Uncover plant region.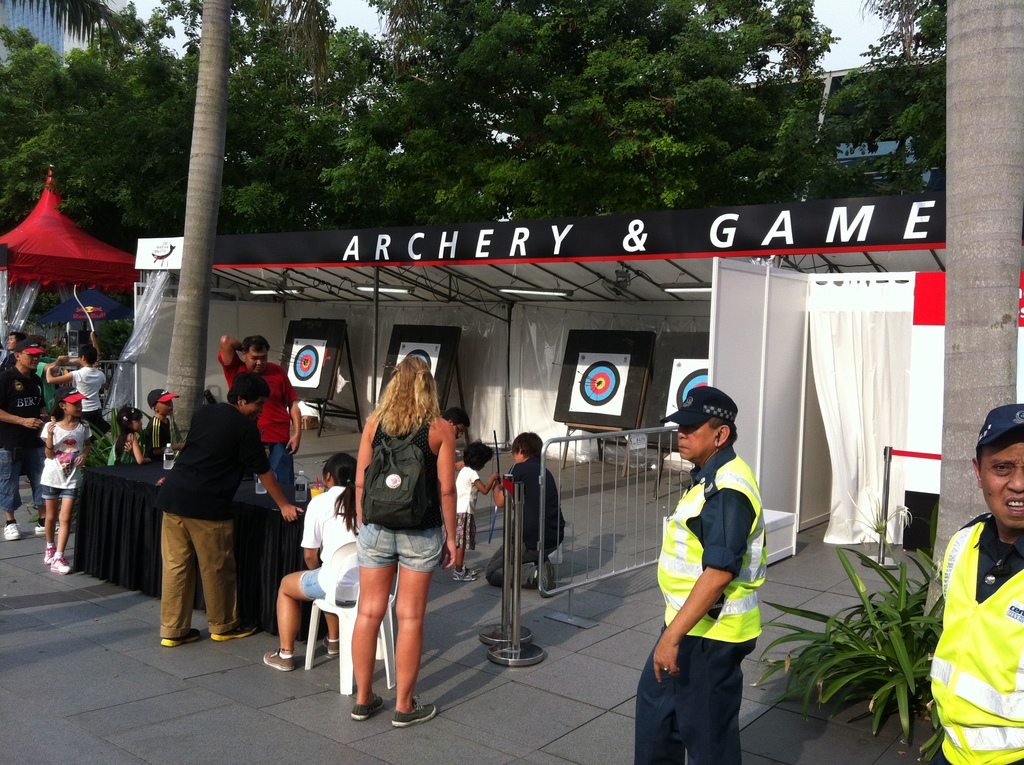
Uncovered: select_region(783, 534, 948, 737).
